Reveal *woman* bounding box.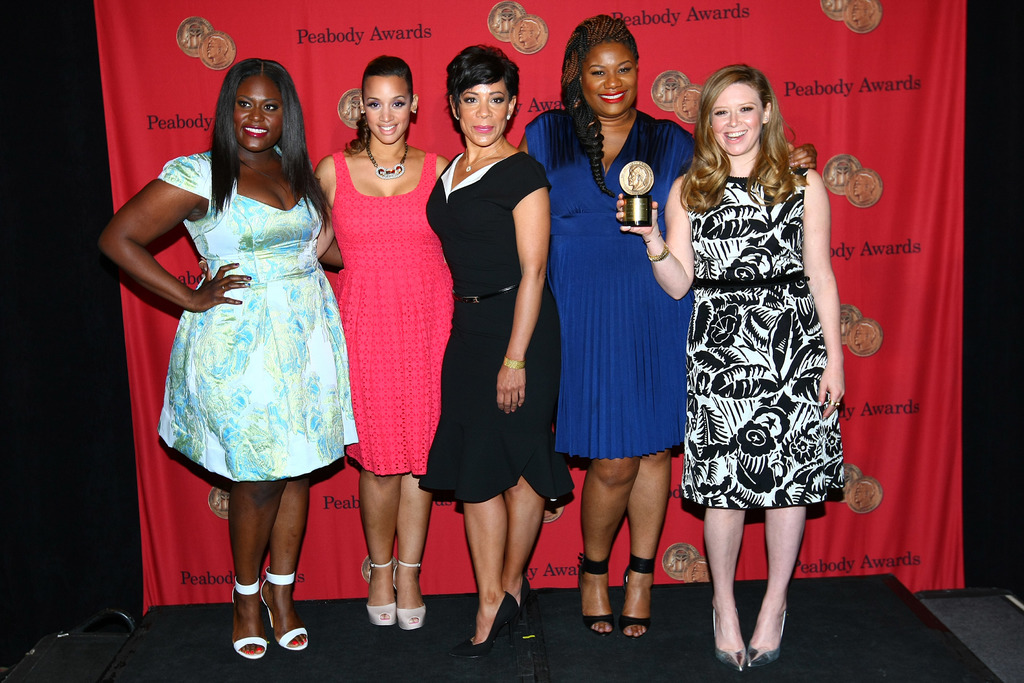
Revealed: [527, 19, 822, 638].
